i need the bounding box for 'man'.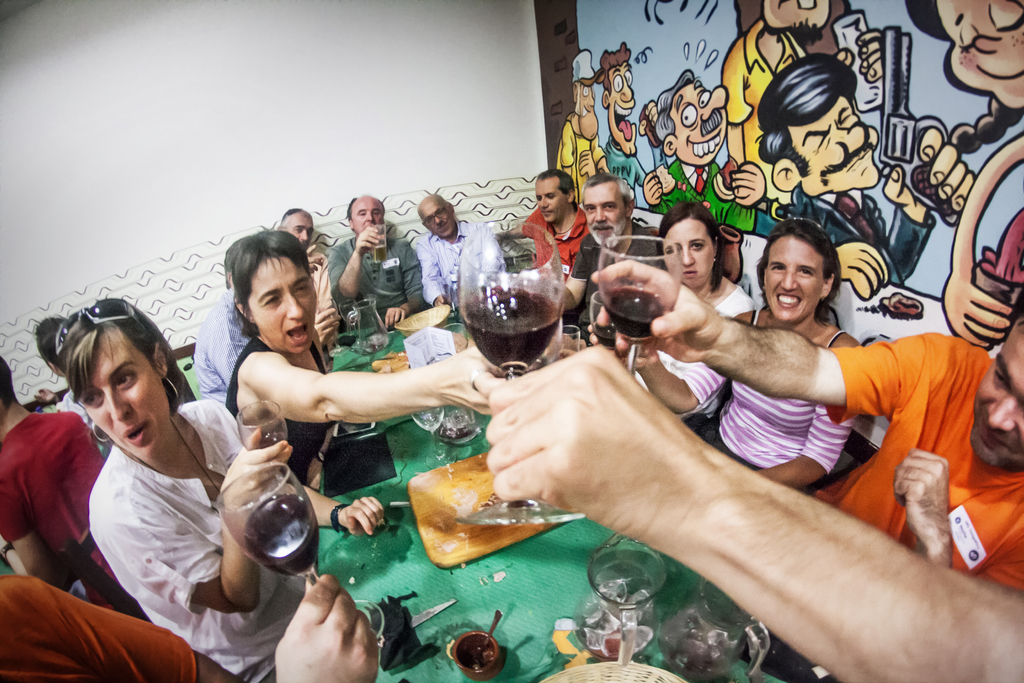
Here it is: x1=187, y1=245, x2=255, y2=406.
